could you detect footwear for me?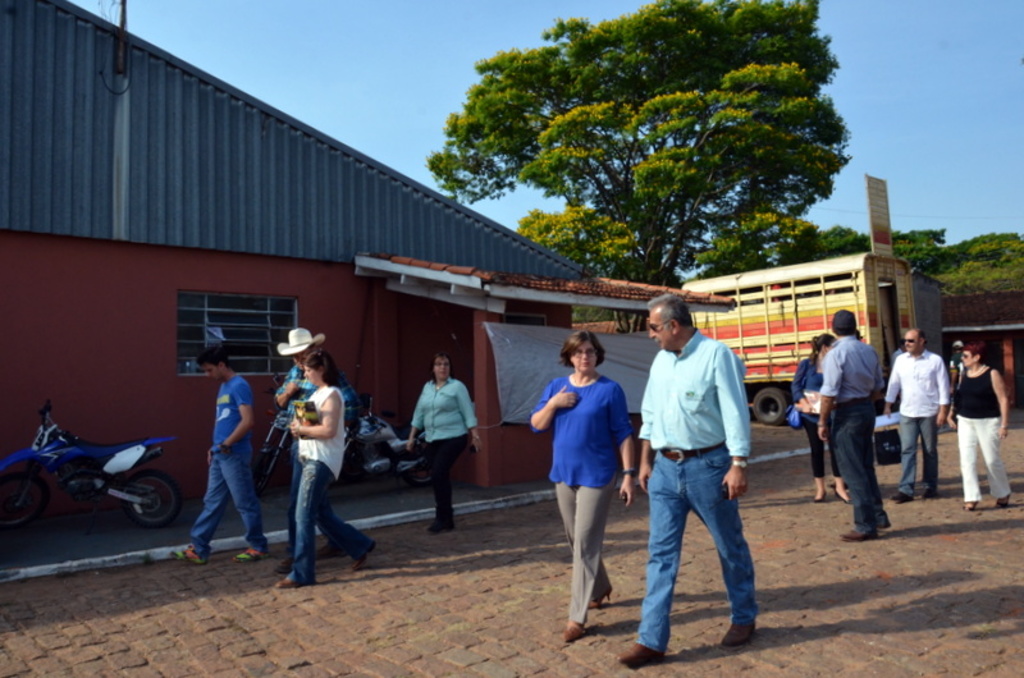
Detection result: box=[915, 481, 941, 500].
